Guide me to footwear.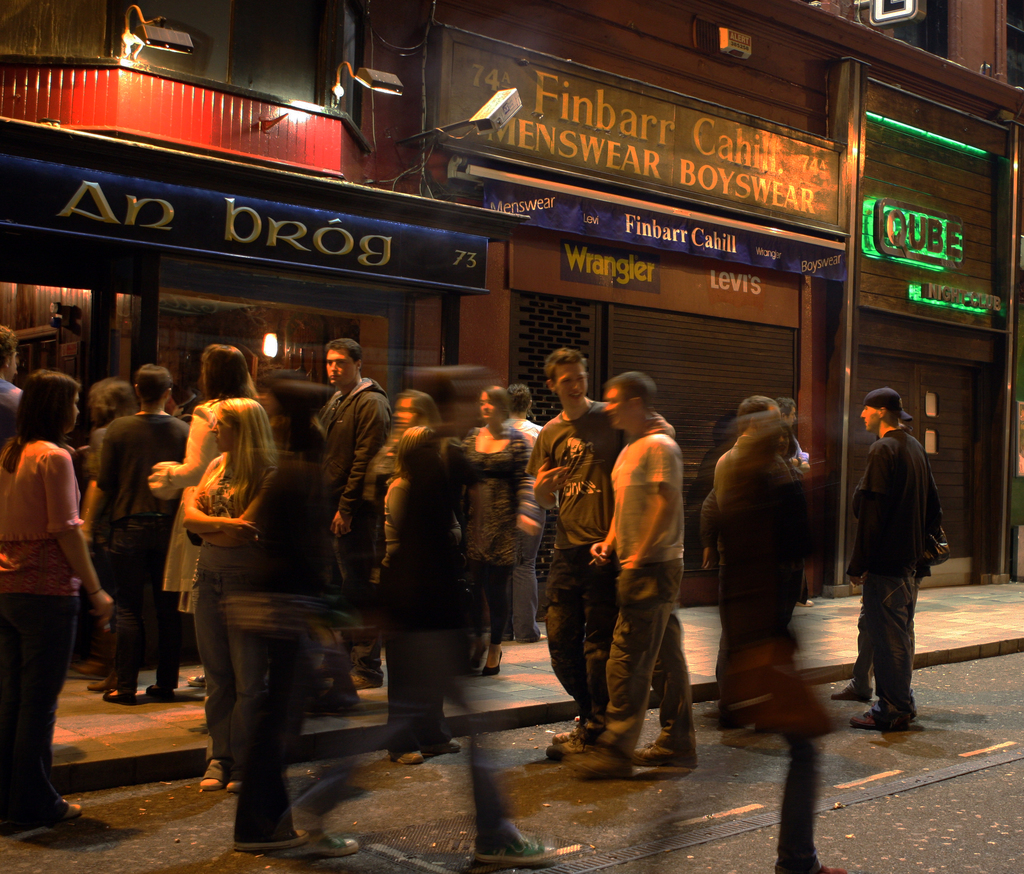
Guidance: 223,777,243,793.
